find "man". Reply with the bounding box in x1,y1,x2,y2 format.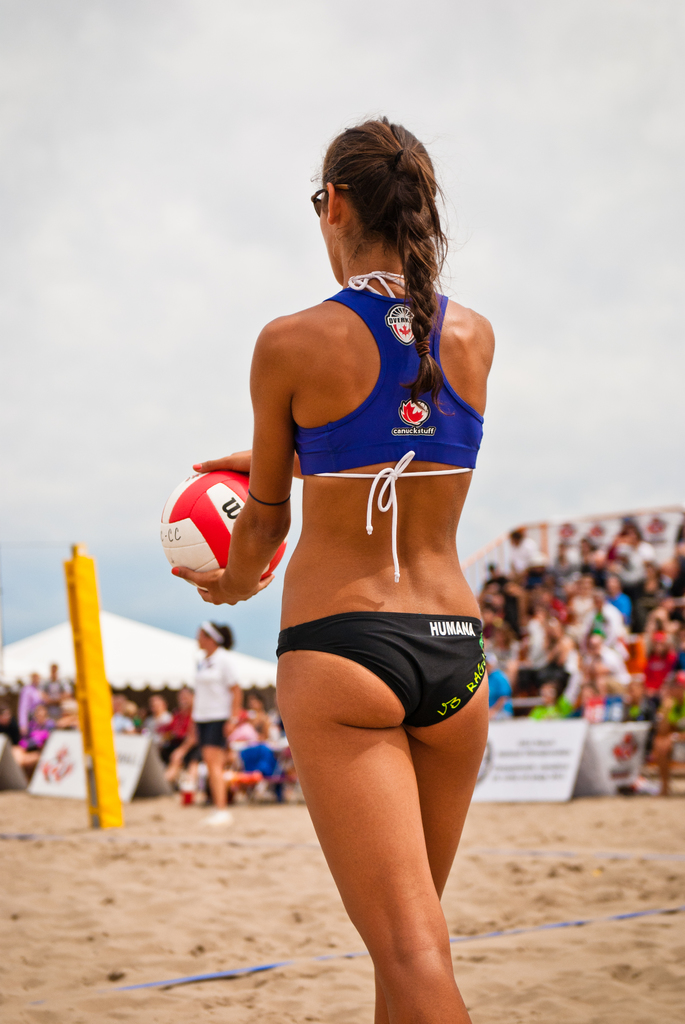
20,671,43,732.
